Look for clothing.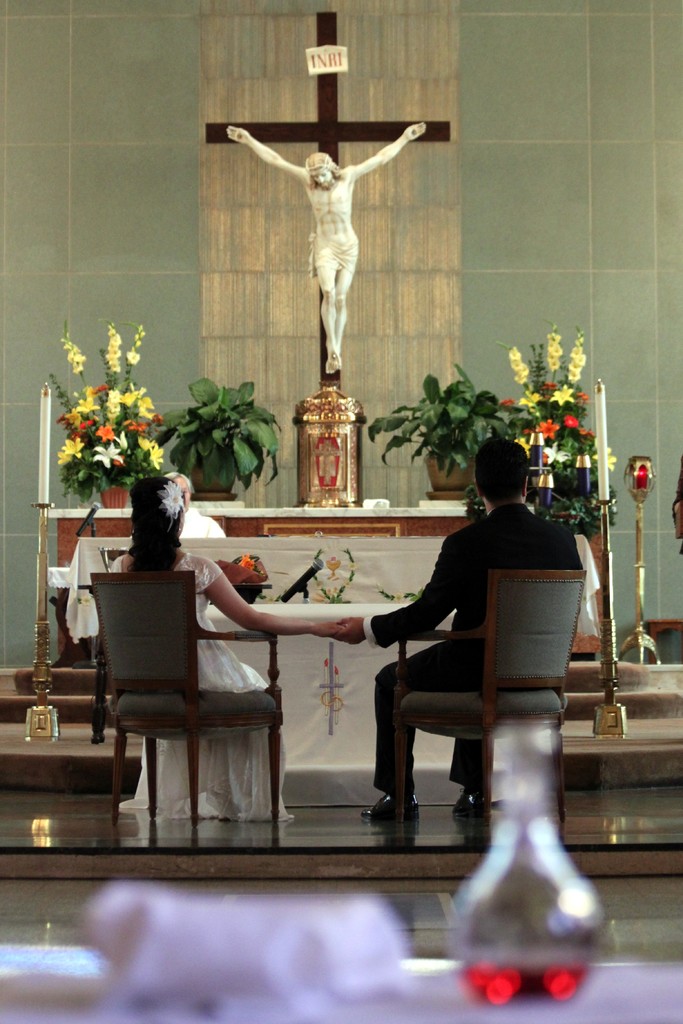
Found: <box>308,235,361,278</box>.
